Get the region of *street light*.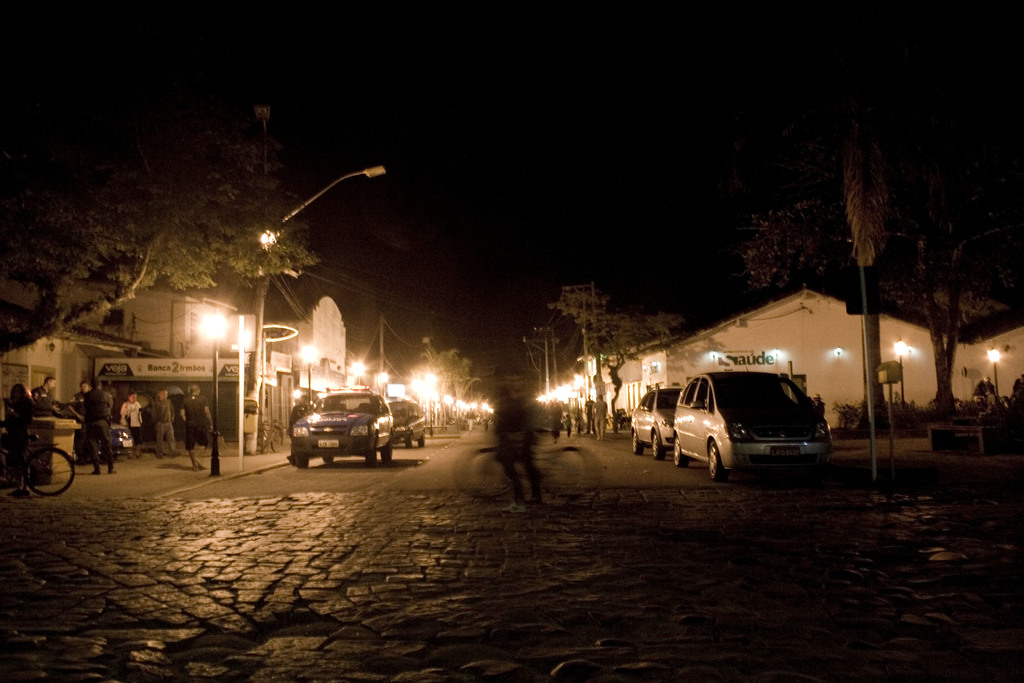
[988, 349, 1001, 400].
